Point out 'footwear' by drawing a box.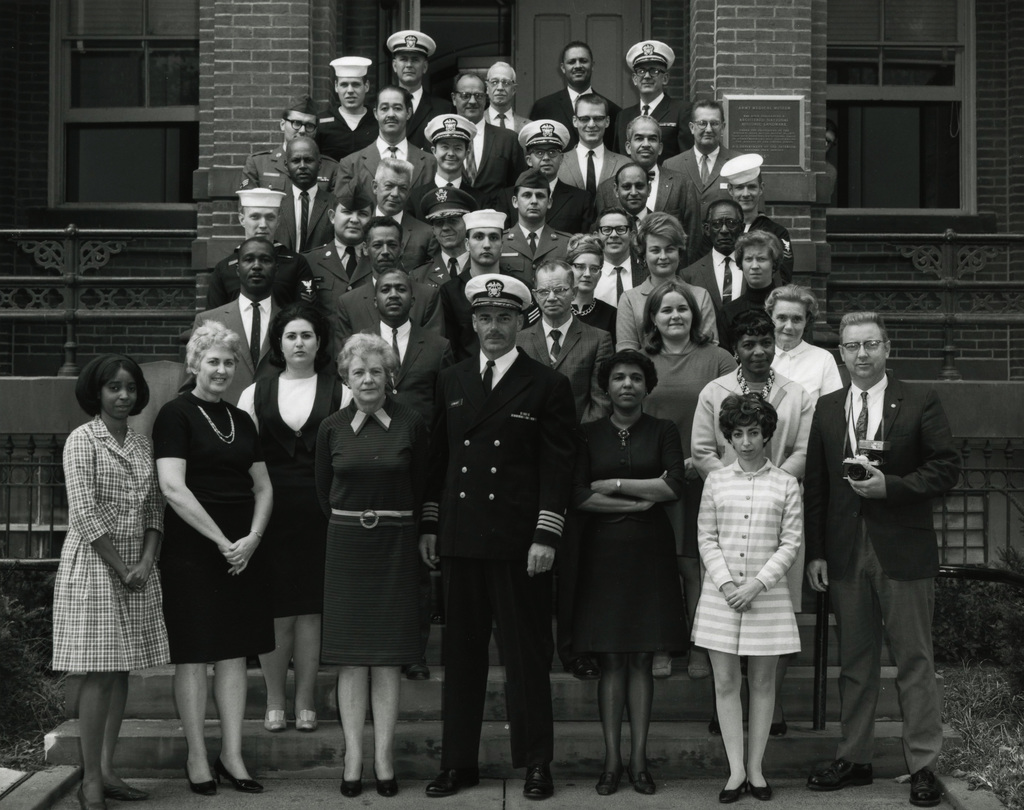
BBox(520, 759, 553, 802).
